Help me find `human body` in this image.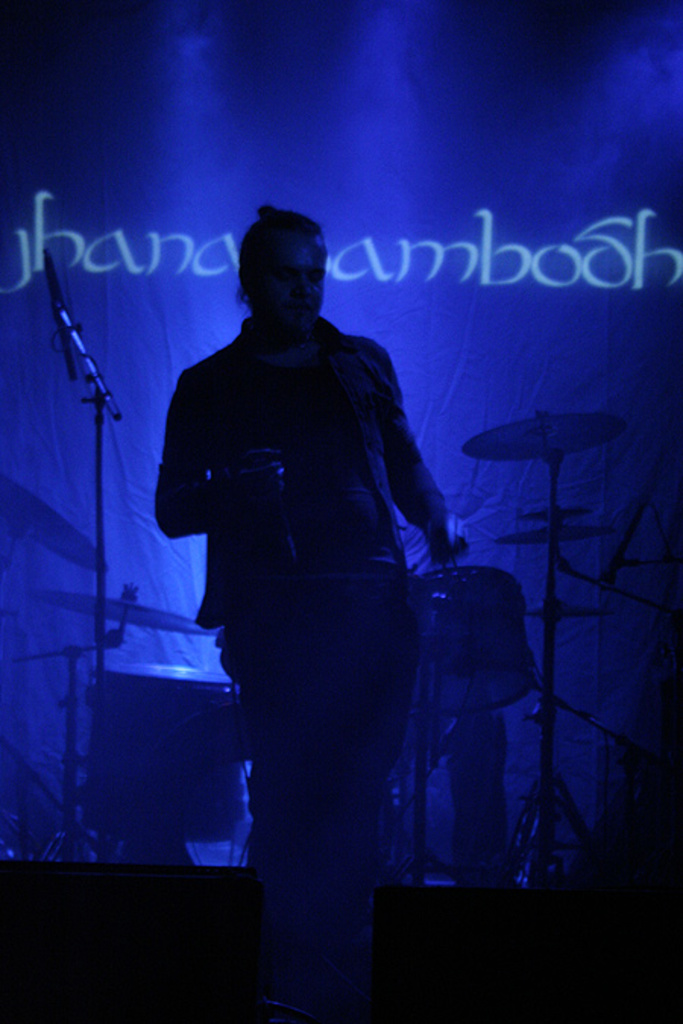
Found it: (left=141, top=194, right=454, bottom=1022).
